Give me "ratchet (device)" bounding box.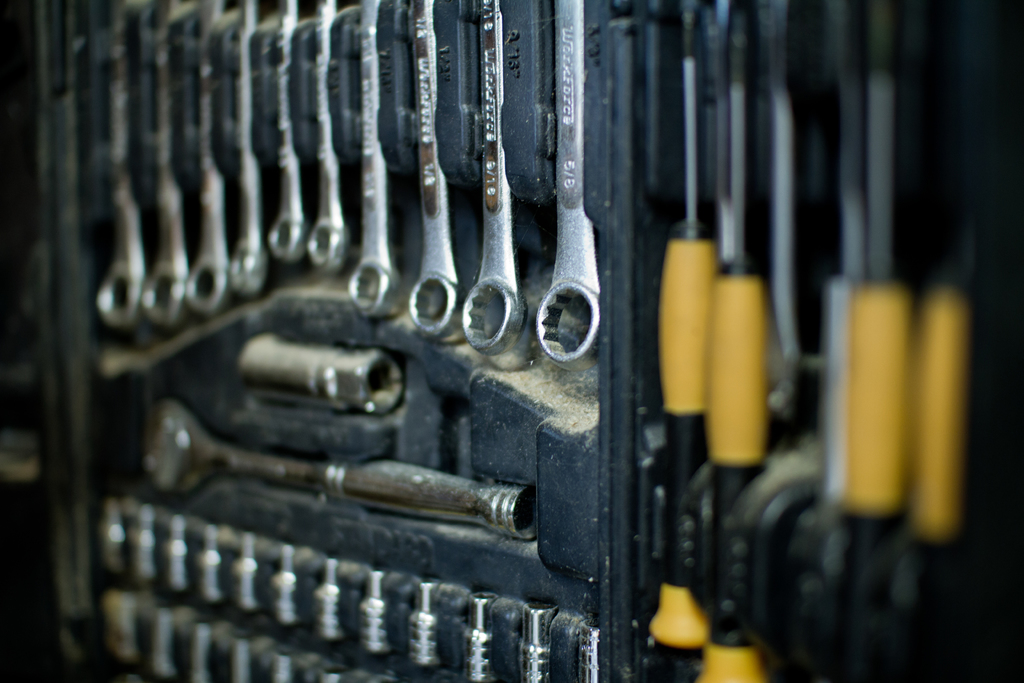
536,3,585,372.
